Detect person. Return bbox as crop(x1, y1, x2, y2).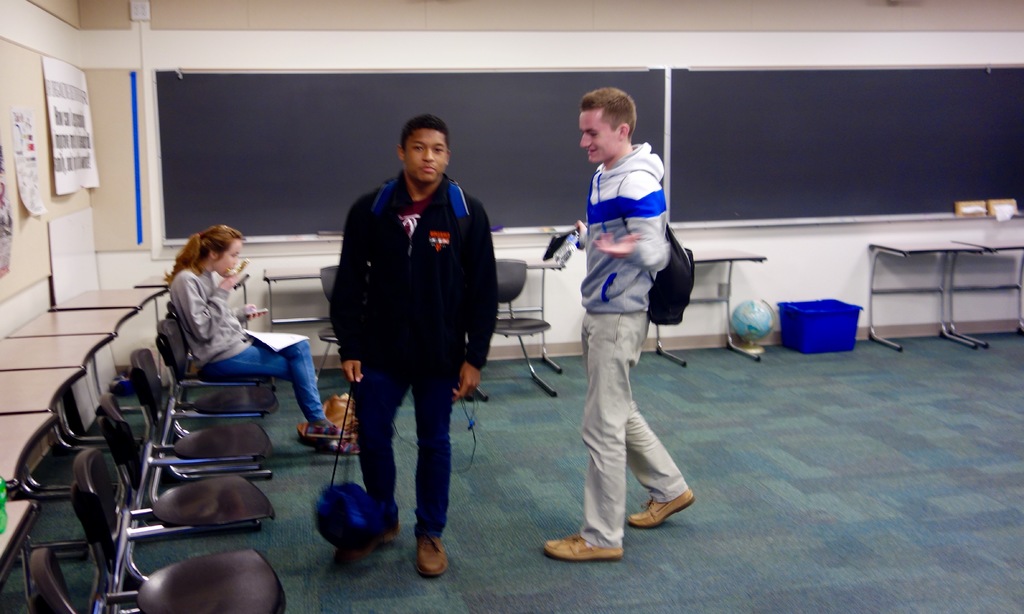
crop(561, 80, 698, 565).
